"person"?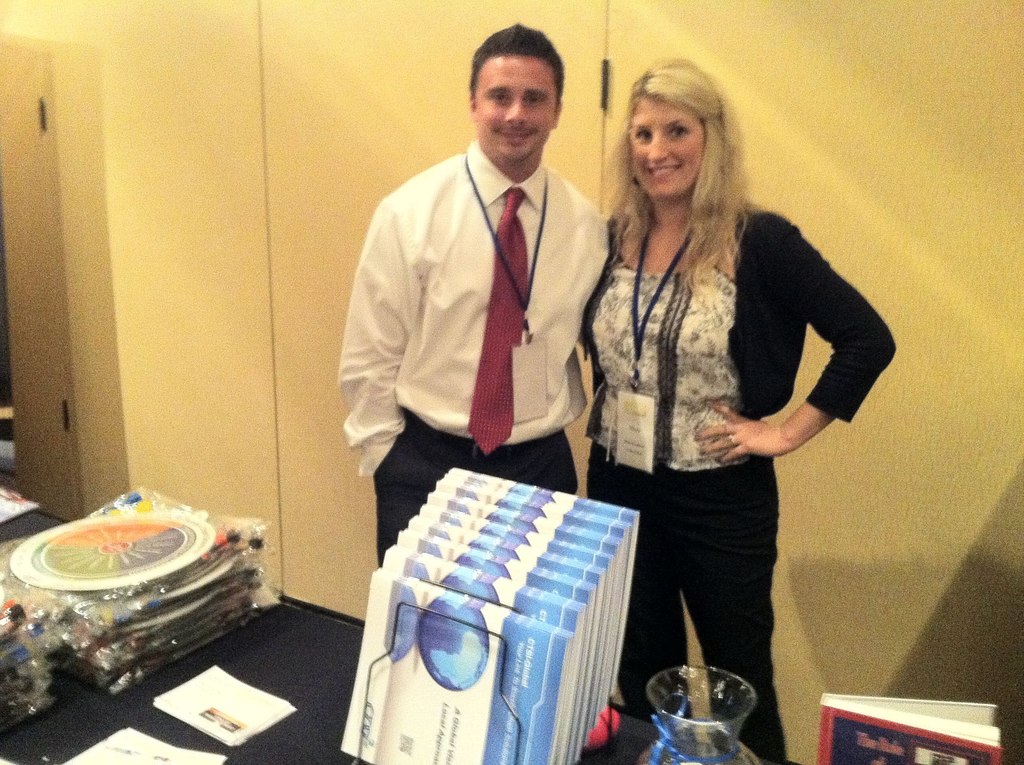
bbox=(578, 60, 895, 764)
